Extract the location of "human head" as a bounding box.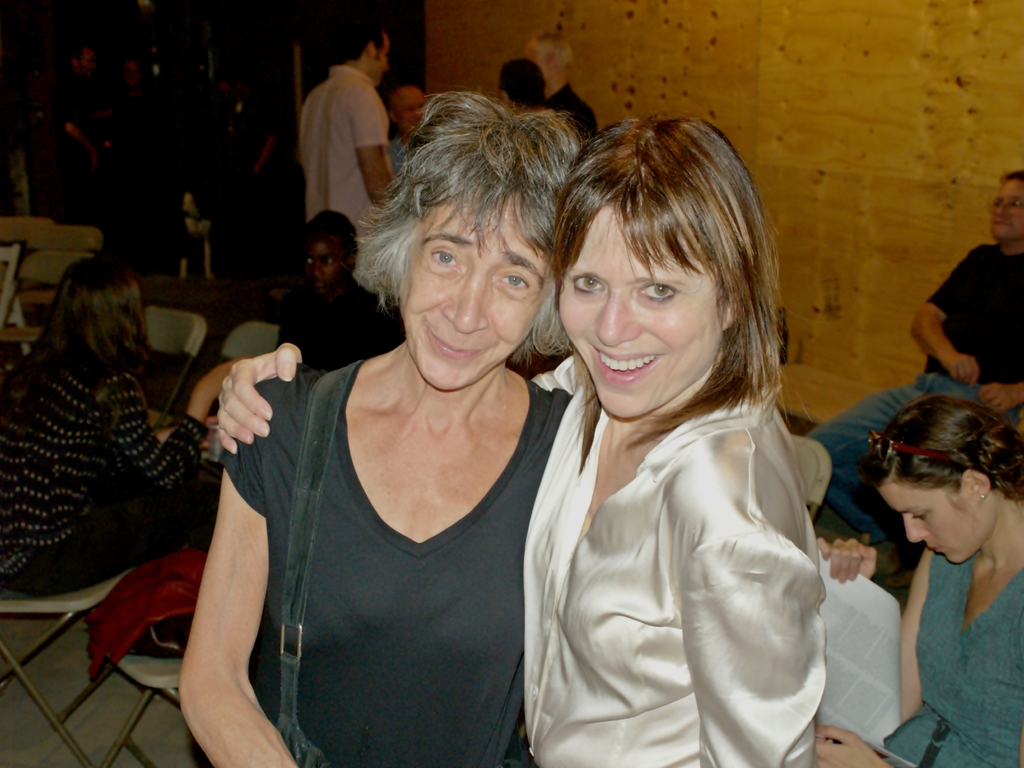
(865,392,1012,581).
